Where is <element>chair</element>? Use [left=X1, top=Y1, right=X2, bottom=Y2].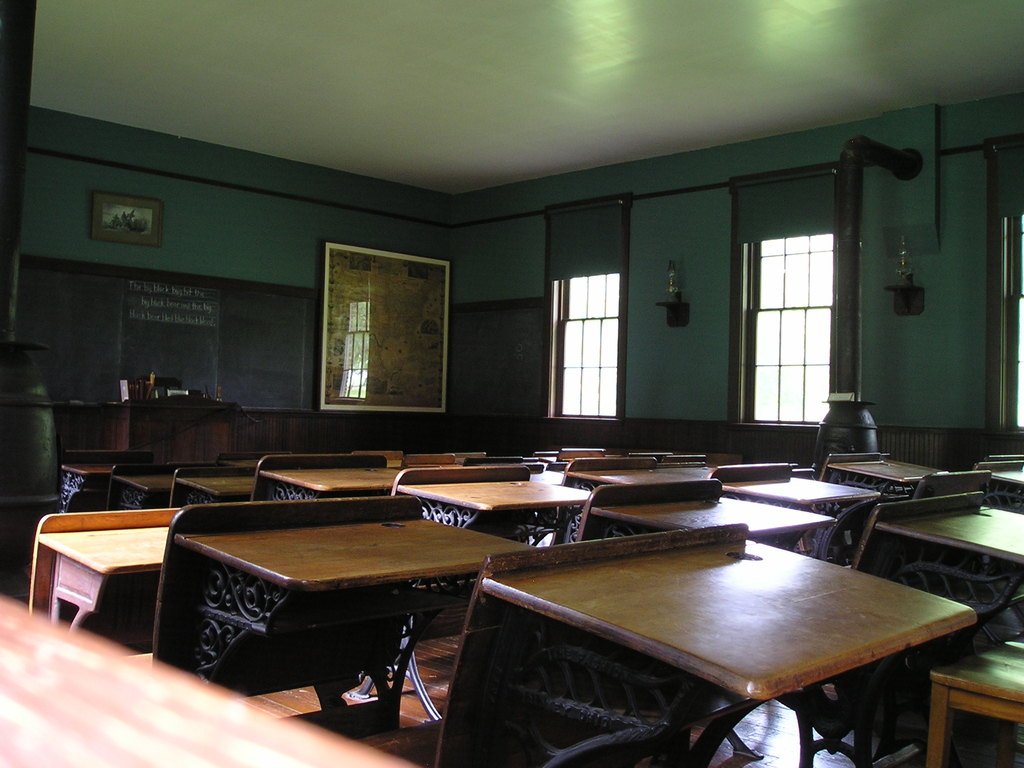
[left=391, top=467, right=531, bottom=619].
